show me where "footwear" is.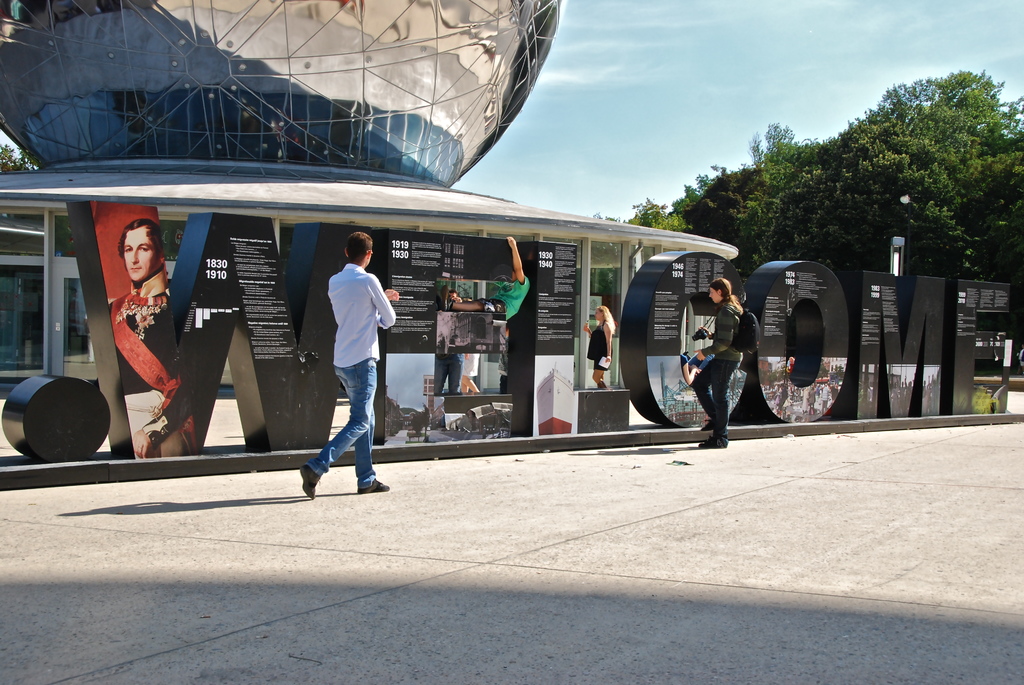
"footwear" is at bbox(698, 416, 714, 434).
